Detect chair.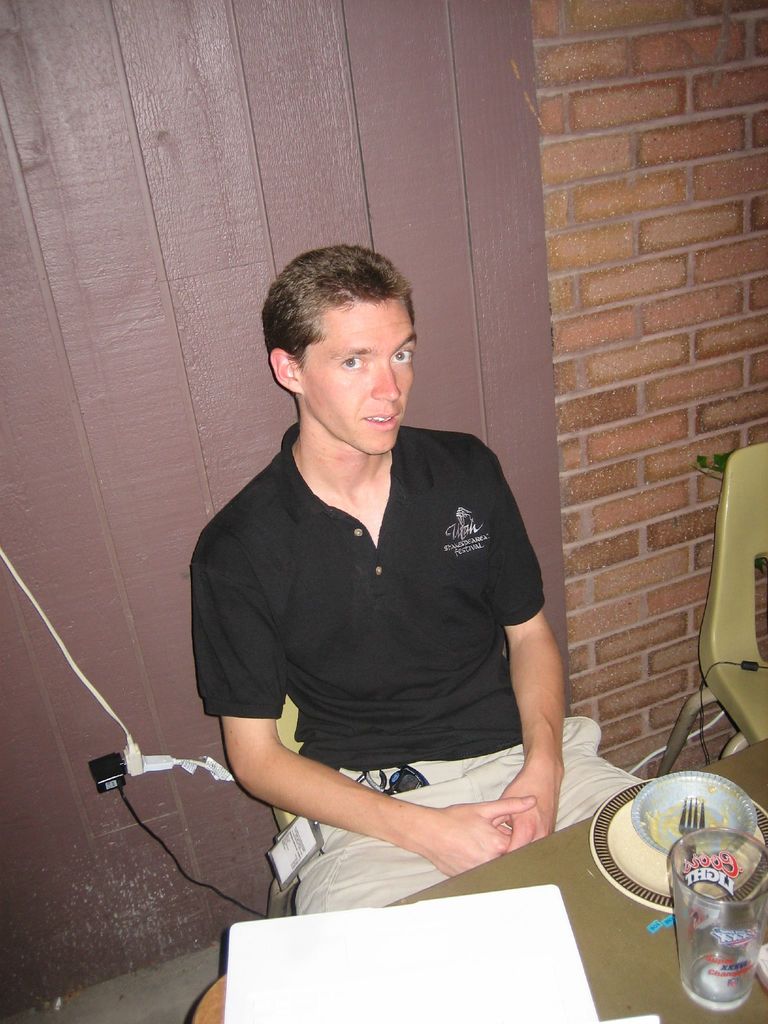
Detected at left=657, top=435, right=767, bottom=781.
